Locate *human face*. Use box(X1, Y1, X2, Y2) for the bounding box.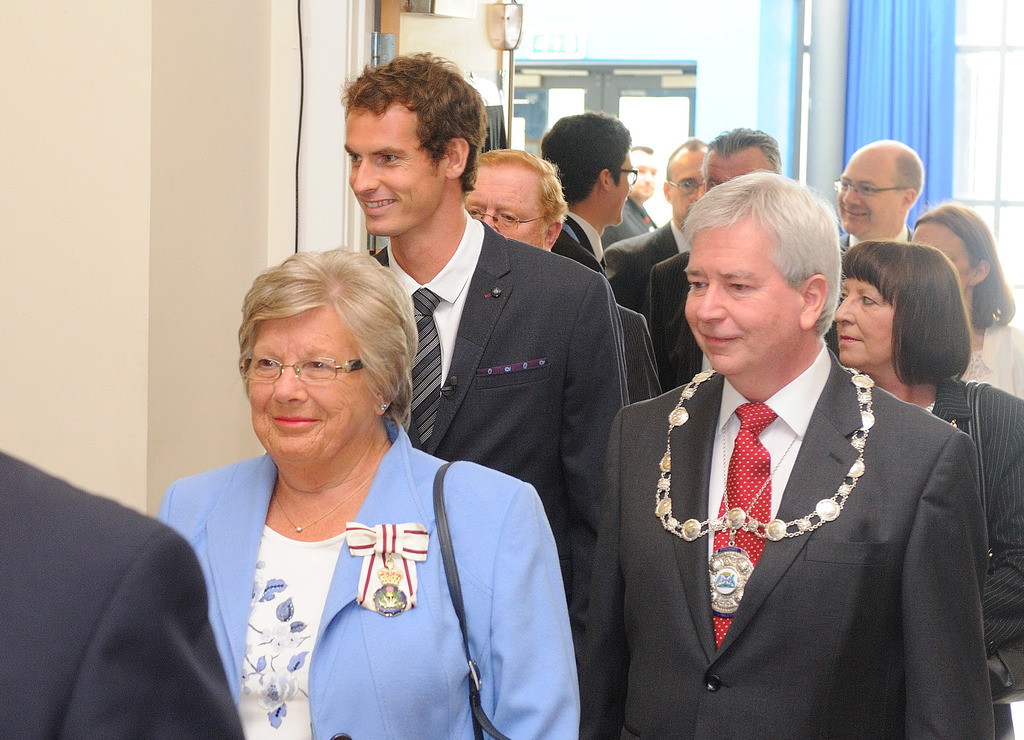
box(464, 163, 544, 249).
